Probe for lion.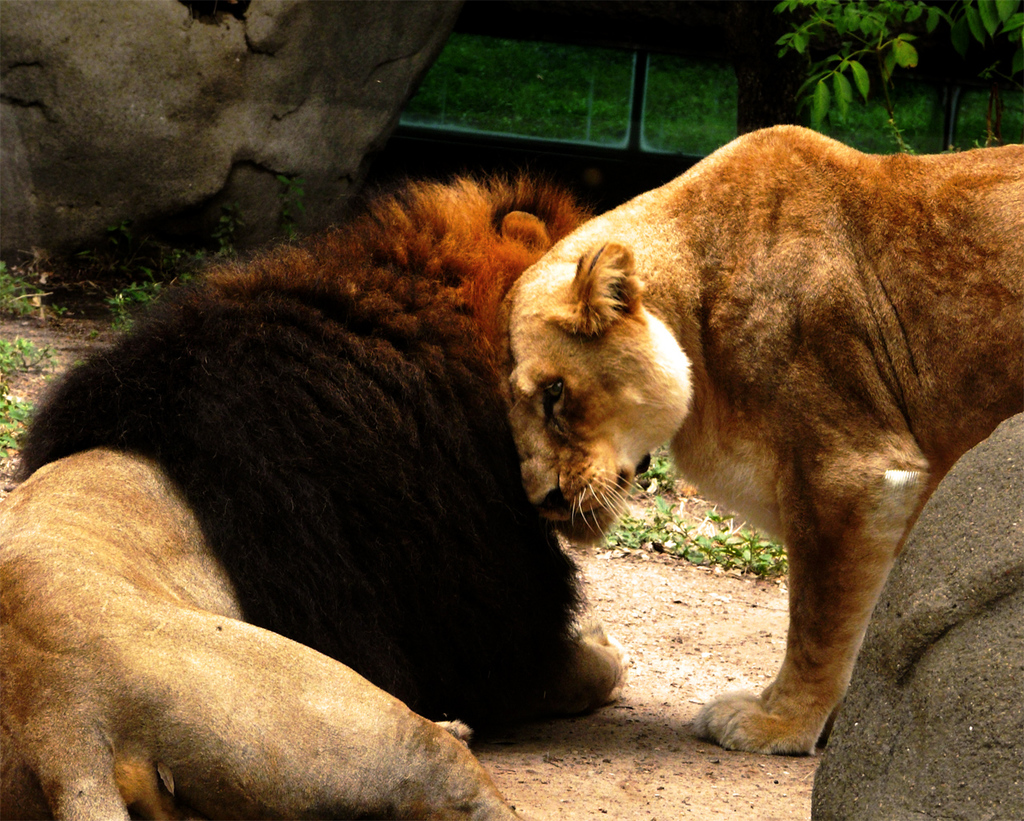
Probe result: x1=493, y1=120, x2=1023, y2=746.
